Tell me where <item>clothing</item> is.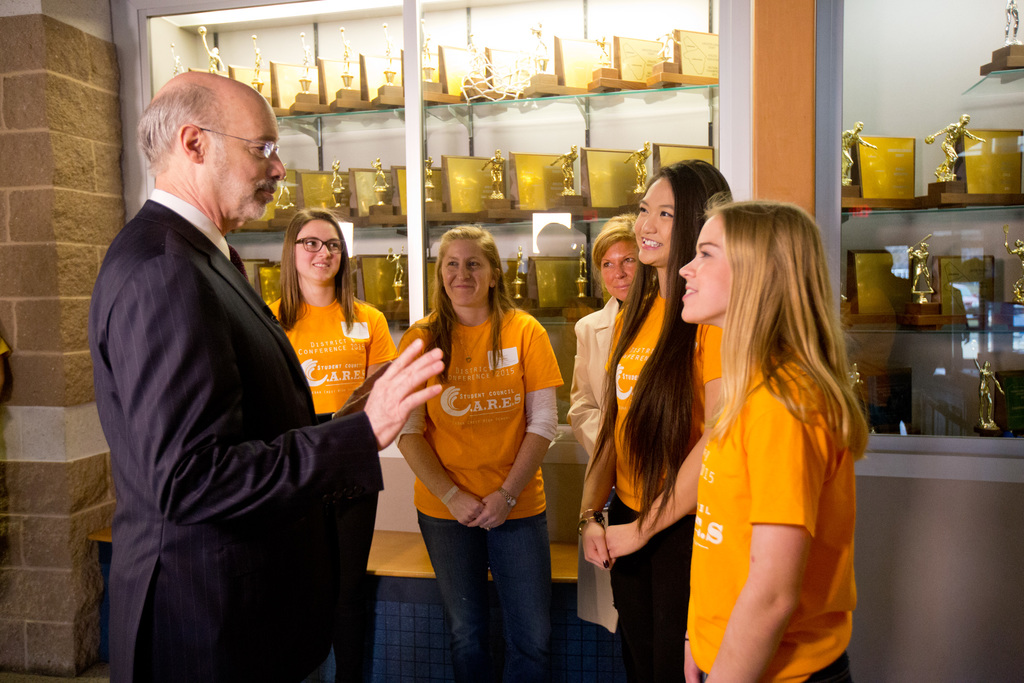
<item>clothing</item> is at select_region(89, 185, 376, 682).
